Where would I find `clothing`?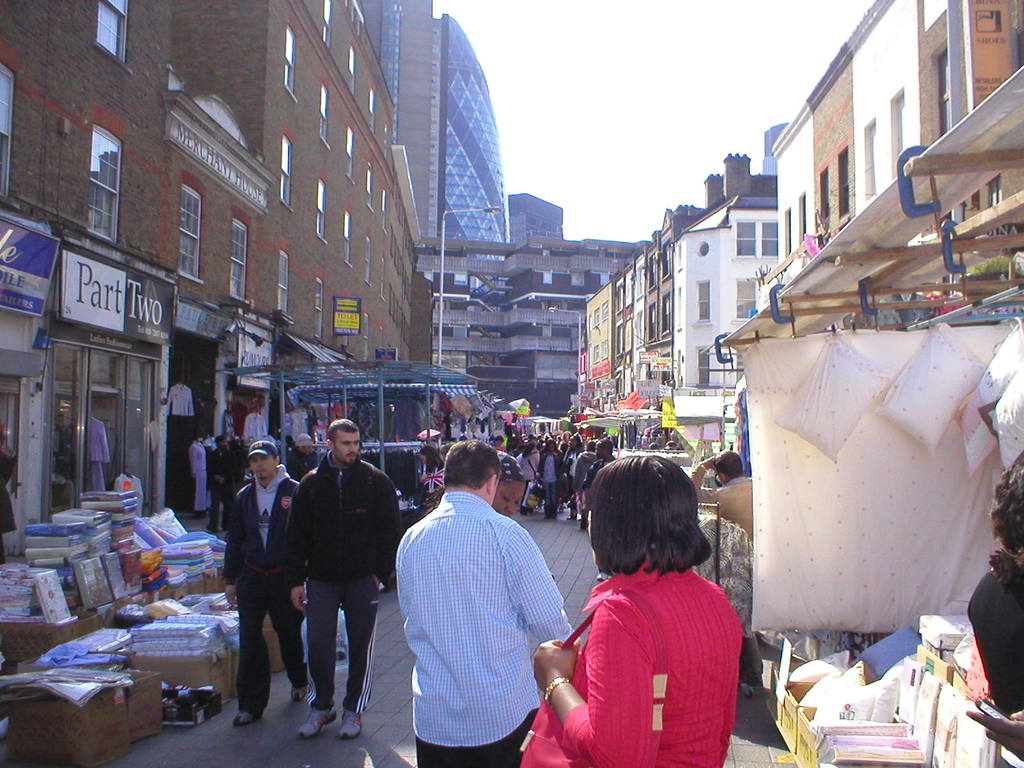
At box=[968, 553, 1023, 721].
